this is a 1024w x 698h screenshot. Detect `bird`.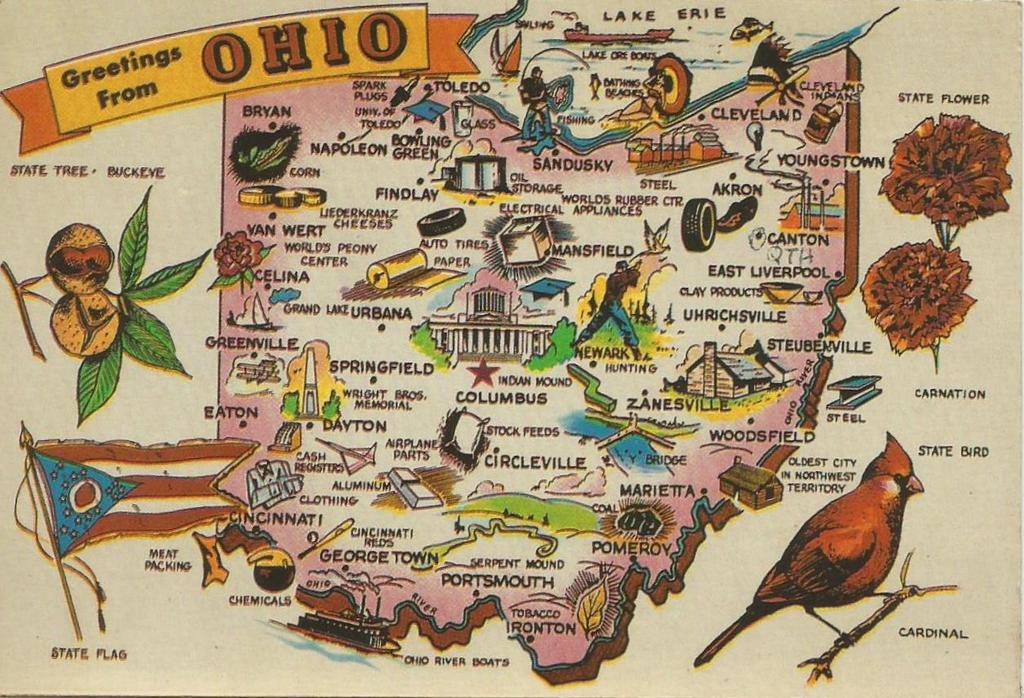
<region>689, 449, 931, 683</region>.
